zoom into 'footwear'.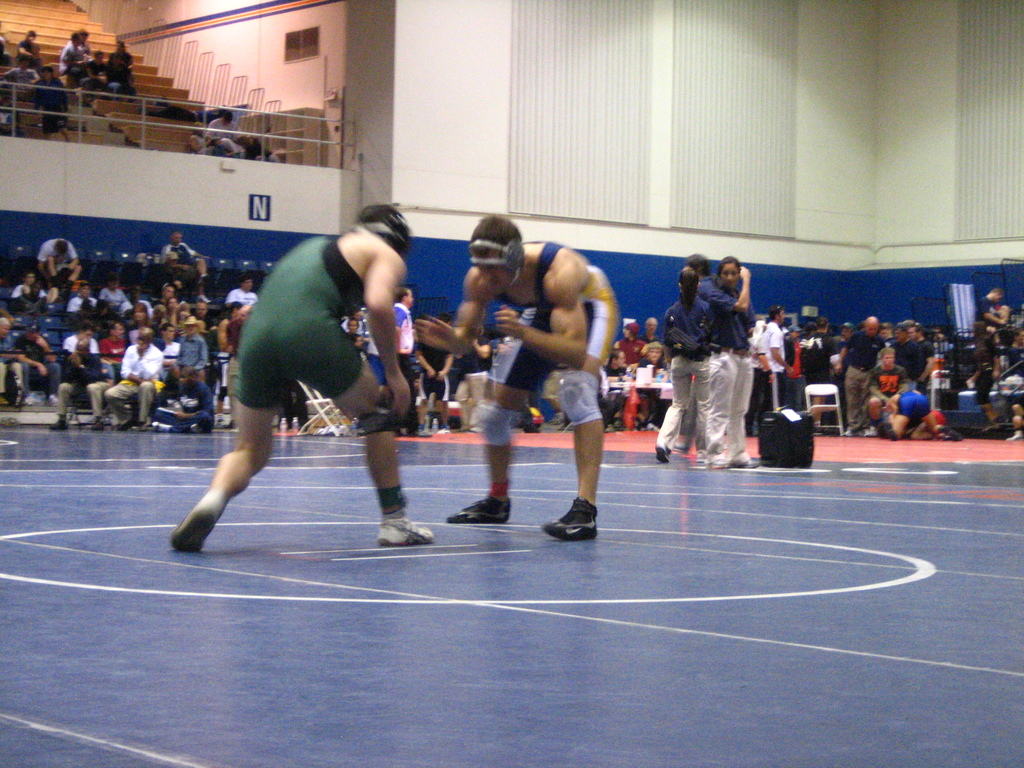
Zoom target: 381, 514, 435, 547.
